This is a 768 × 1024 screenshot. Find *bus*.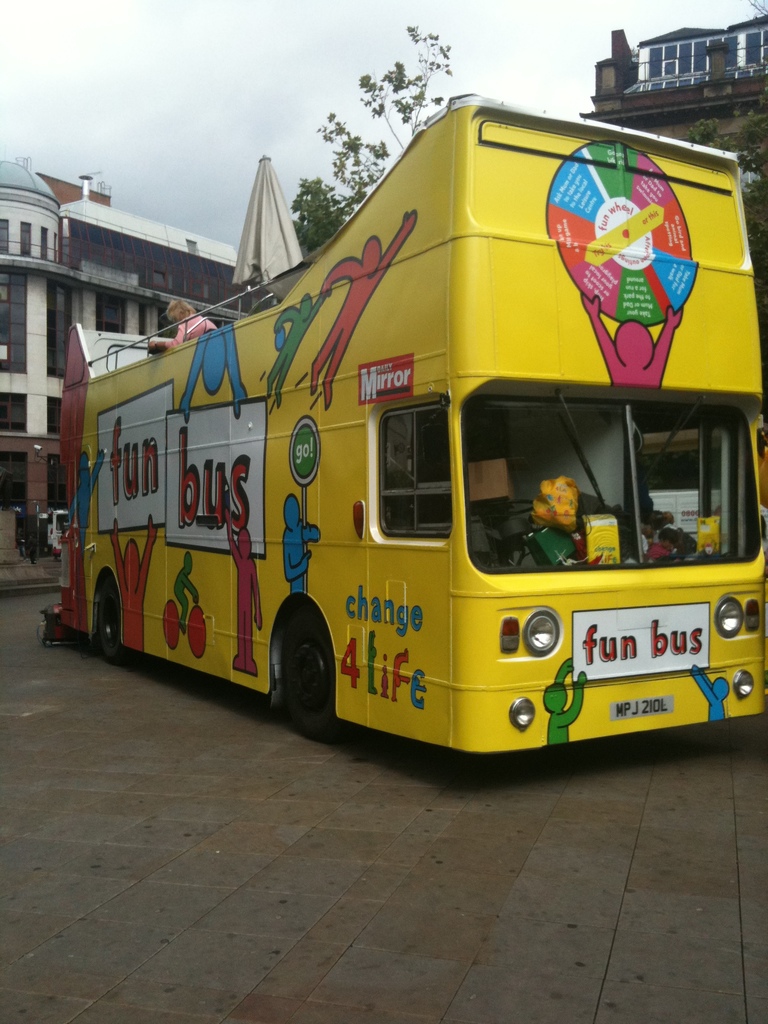
Bounding box: {"x1": 52, "y1": 92, "x2": 767, "y2": 765}.
